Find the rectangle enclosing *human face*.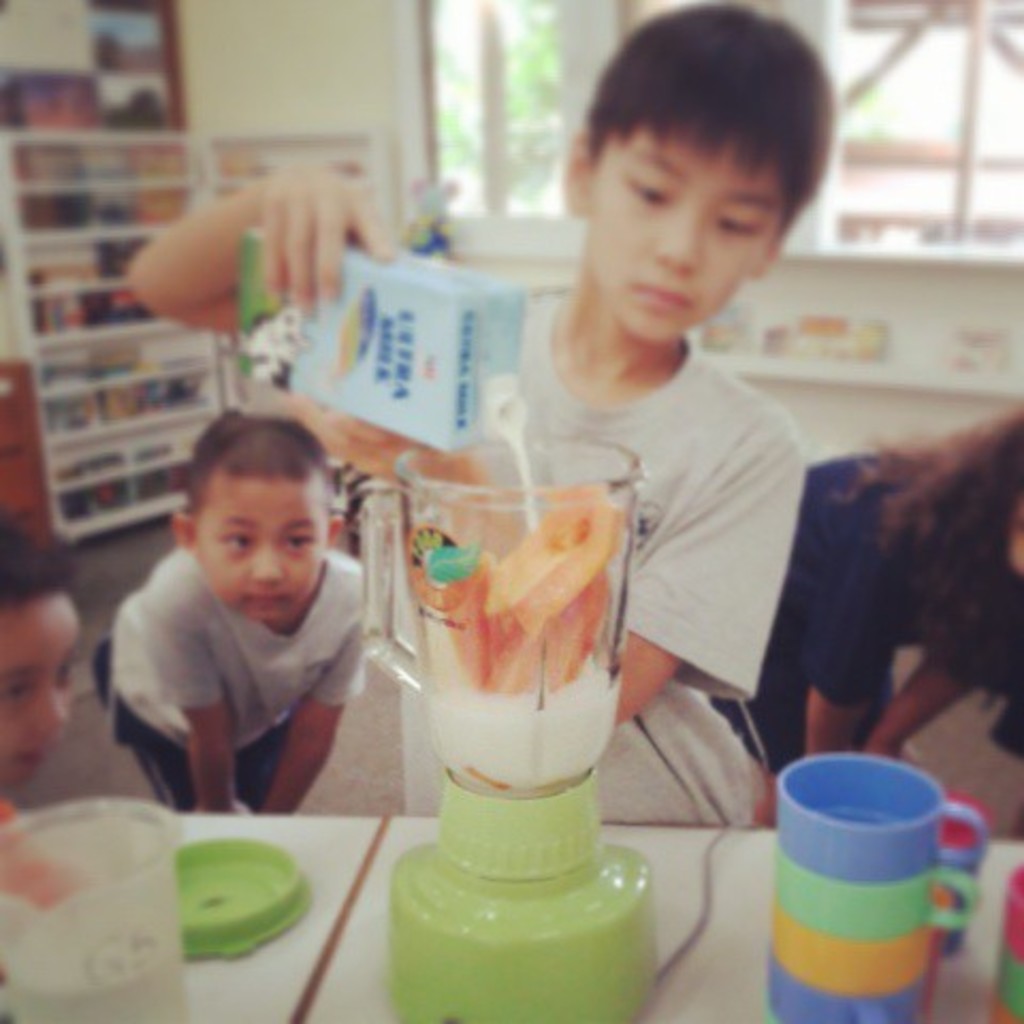
<bbox>201, 482, 326, 619</bbox>.
